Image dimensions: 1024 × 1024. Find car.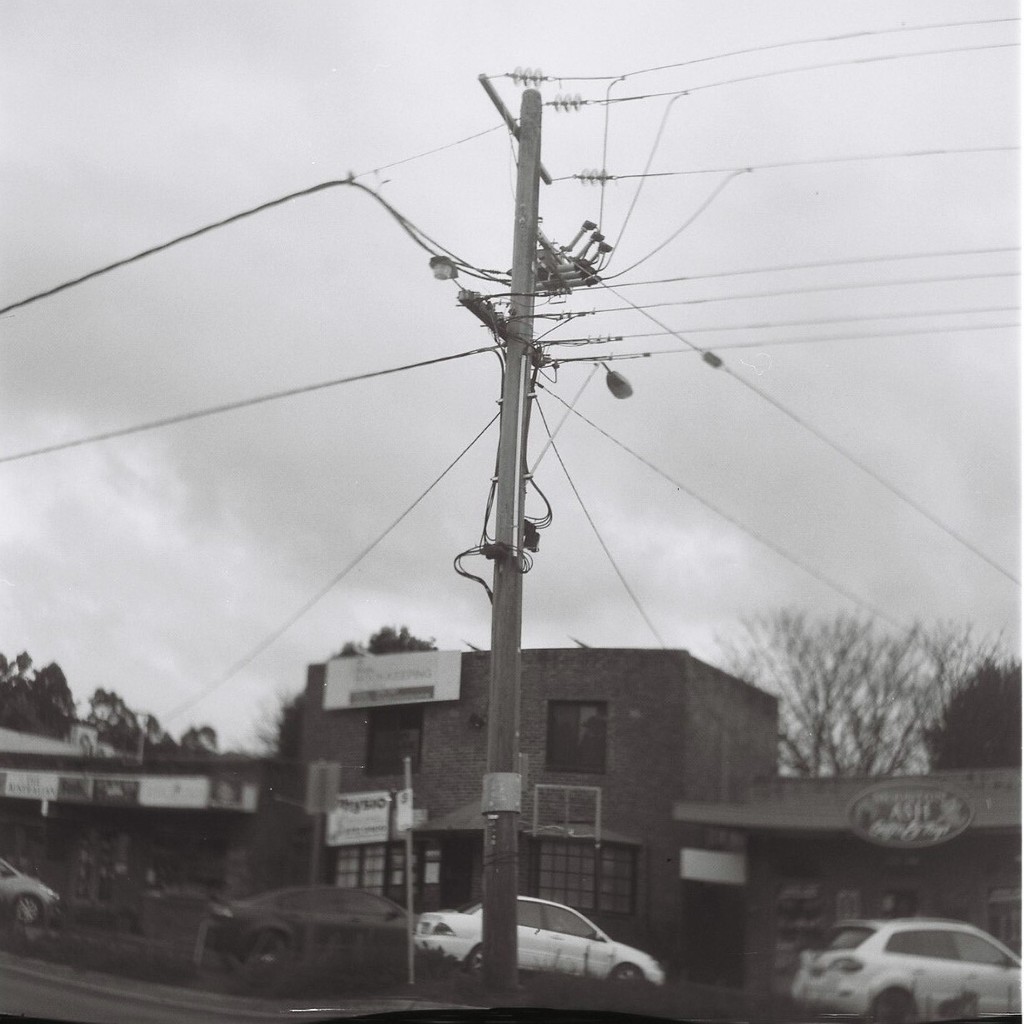
BBox(200, 884, 407, 965).
